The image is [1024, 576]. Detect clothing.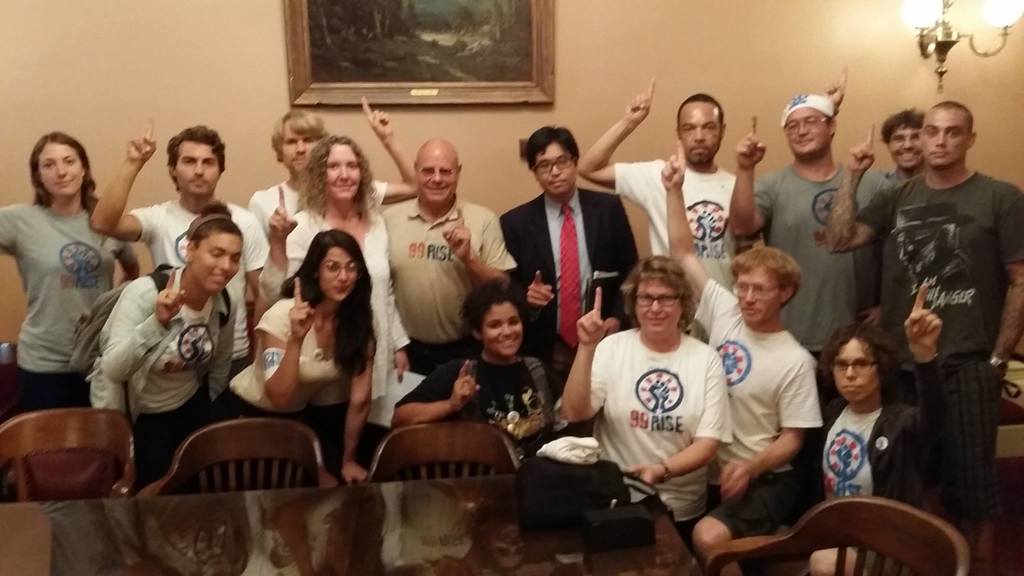
Detection: select_region(851, 170, 1023, 548).
